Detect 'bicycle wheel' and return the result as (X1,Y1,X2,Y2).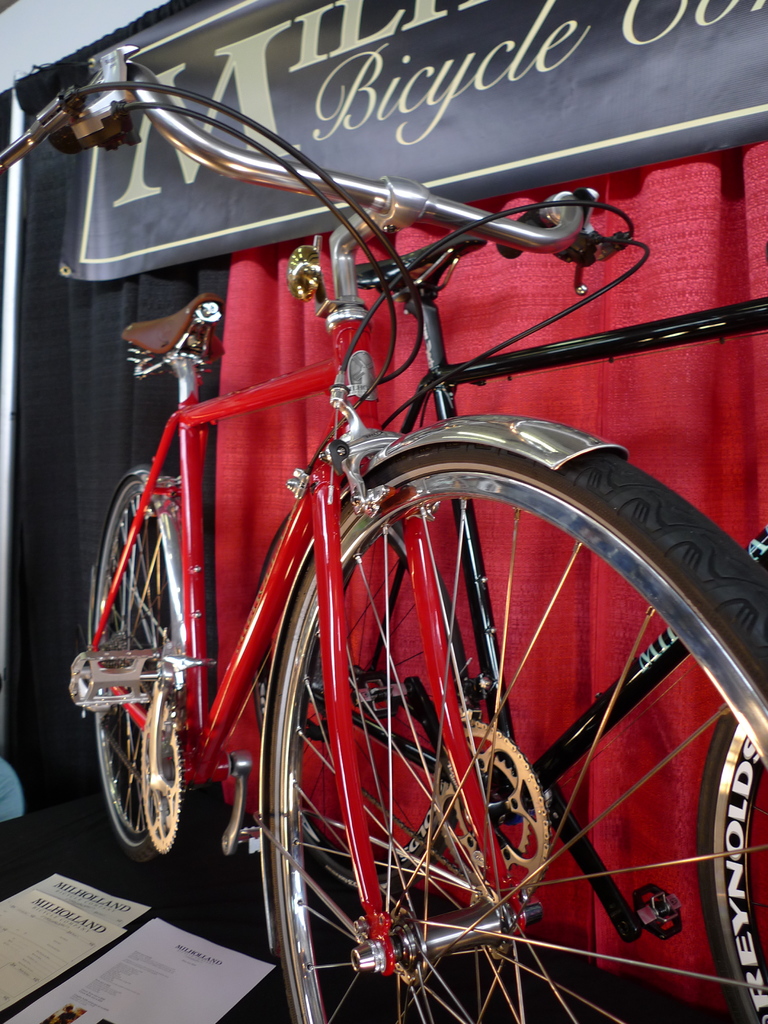
(263,415,767,1023).
